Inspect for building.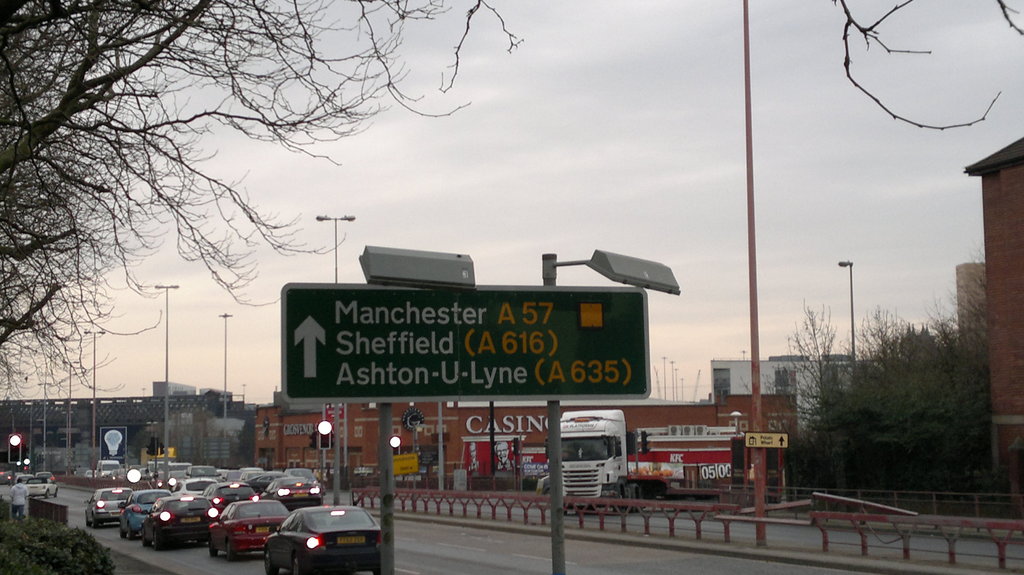
Inspection: BBox(968, 134, 1023, 487).
